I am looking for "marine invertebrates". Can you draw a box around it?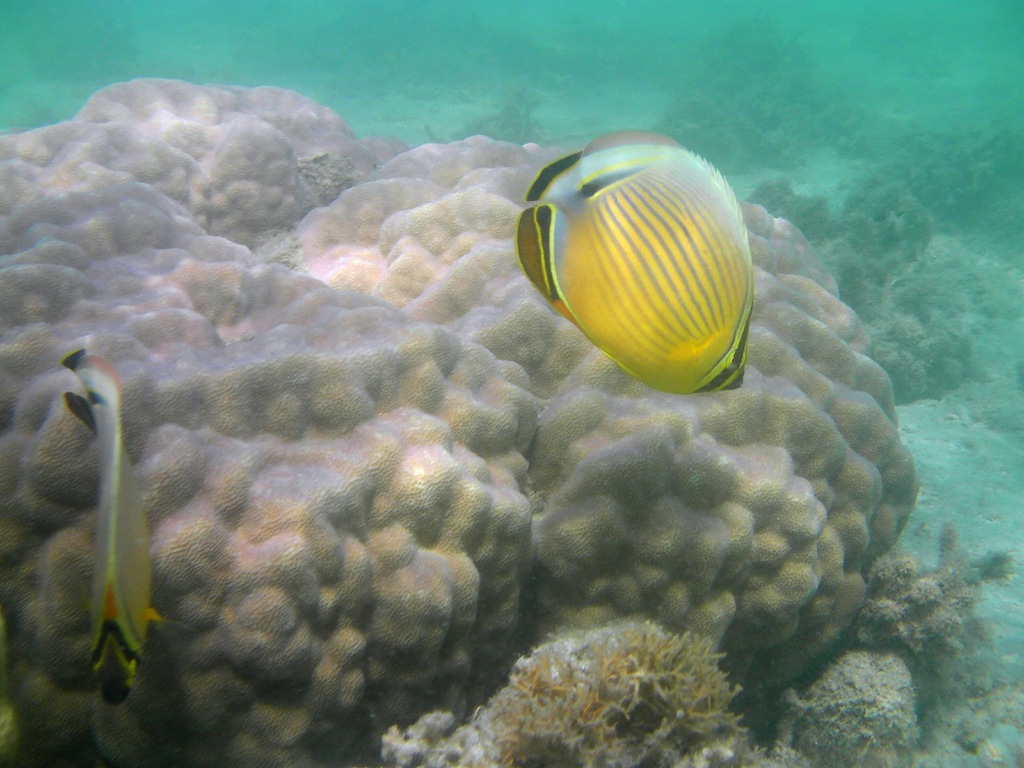
Sure, the bounding box is (406,82,550,154).
